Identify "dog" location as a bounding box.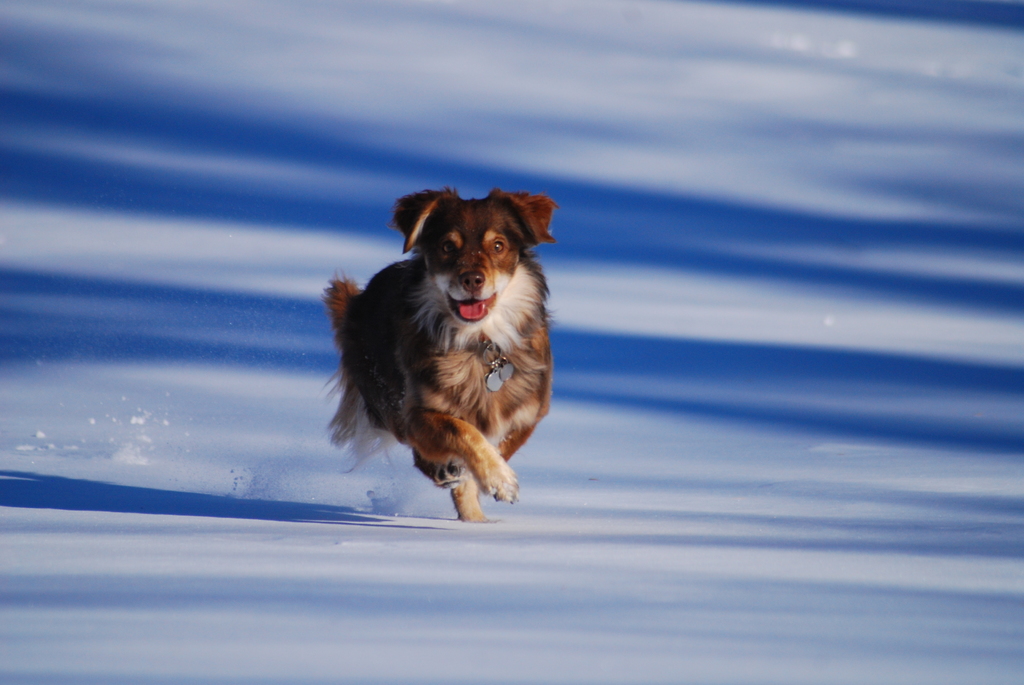
[left=320, top=187, right=559, bottom=521].
